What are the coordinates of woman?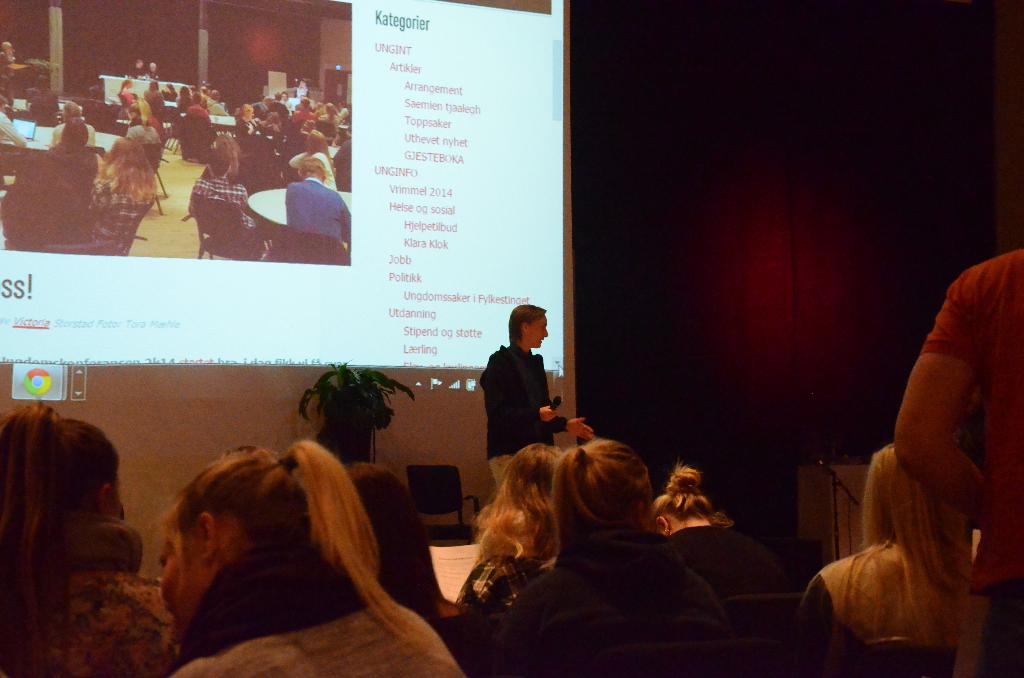
Rect(458, 438, 566, 629).
